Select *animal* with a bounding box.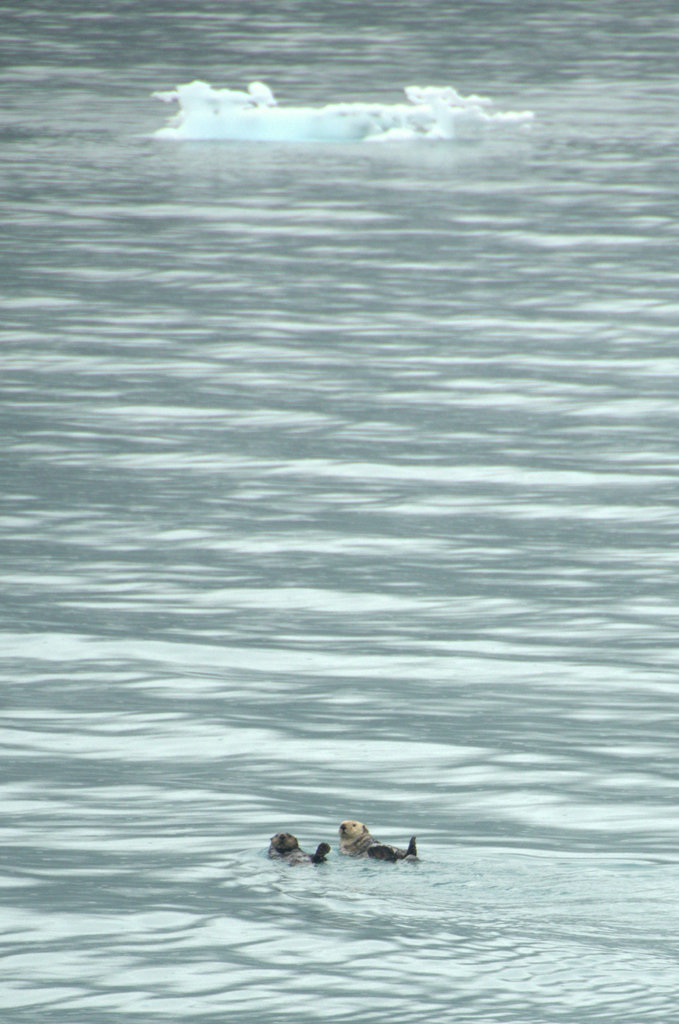
{"left": 336, "top": 819, "right": 418, "bottom": 861}.
